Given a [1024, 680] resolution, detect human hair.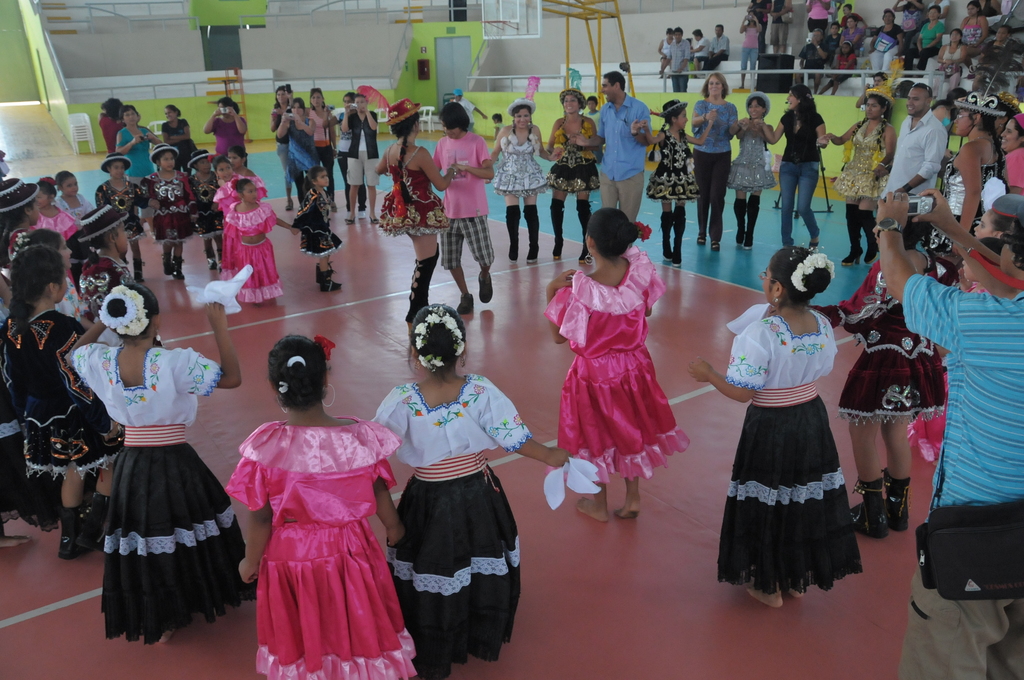
(left=391, top=112, right=424, bottom=204).
